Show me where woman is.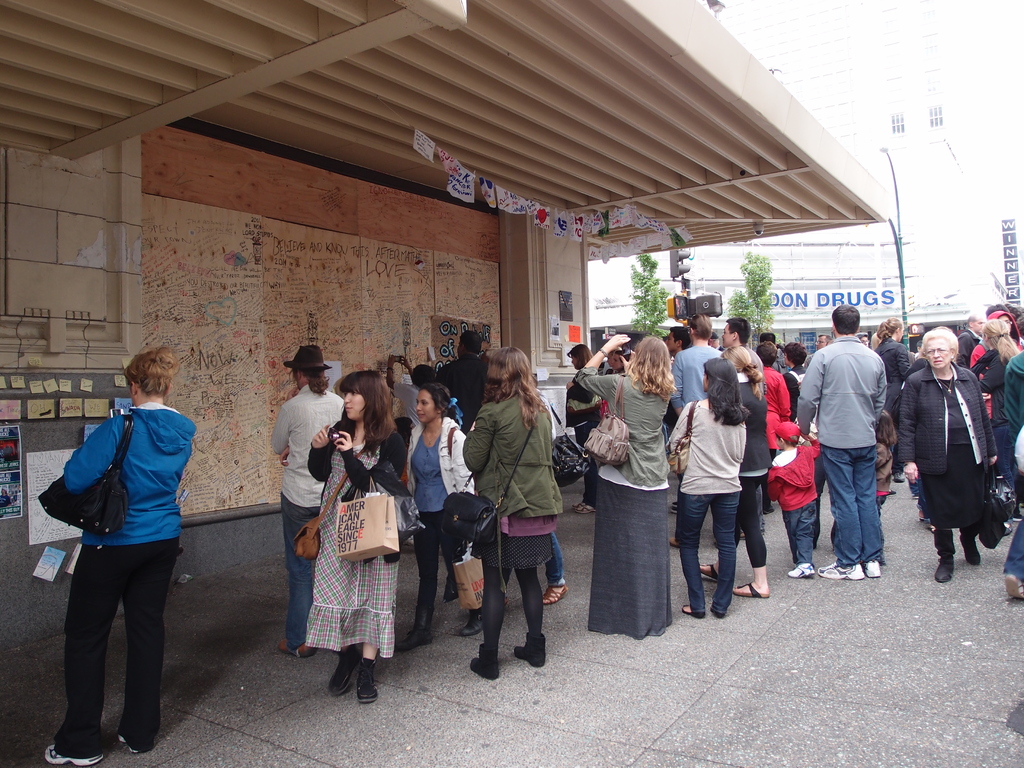
woman is at [left=25, top=348, right=198, bottom=756].
